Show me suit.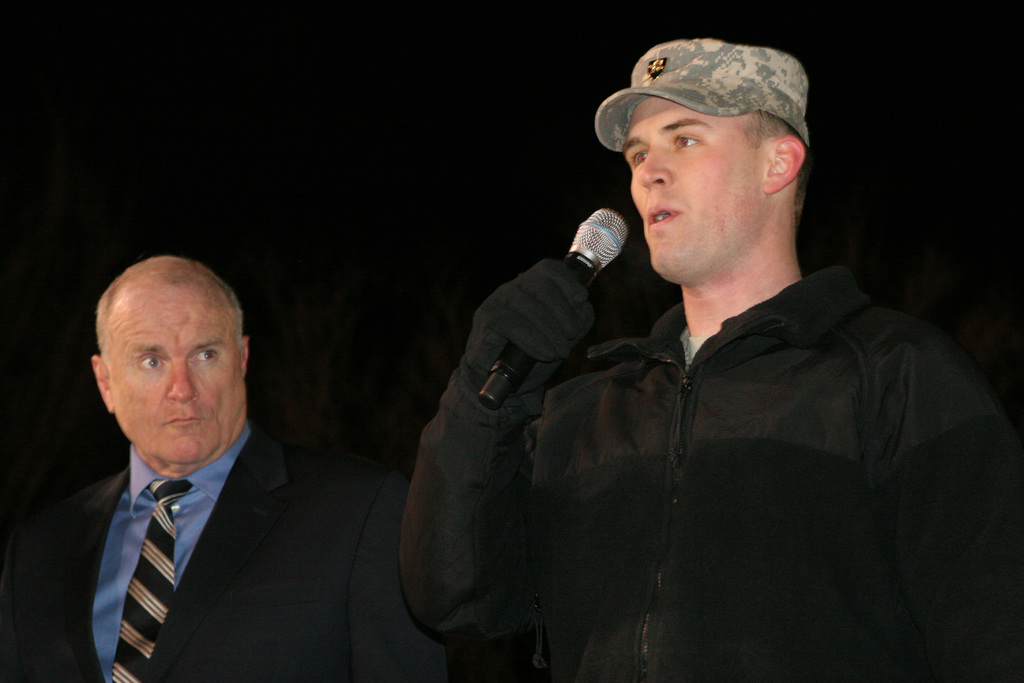
suit is here: BBox(0, 425, 454, 682).
